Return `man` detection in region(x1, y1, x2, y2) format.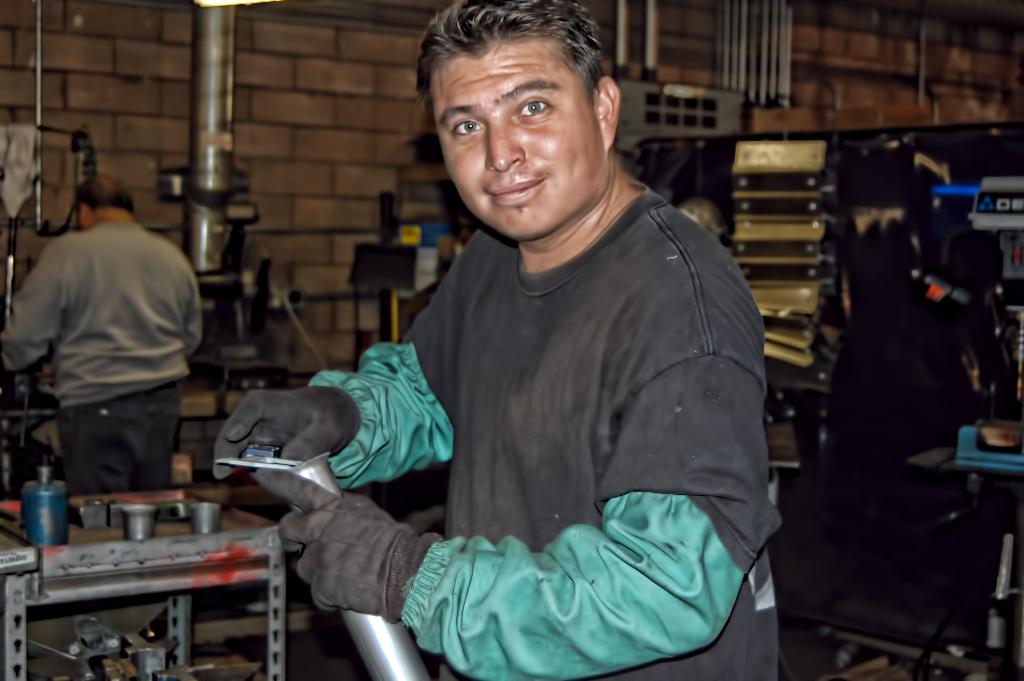
region(0, 170, 211, 487).
